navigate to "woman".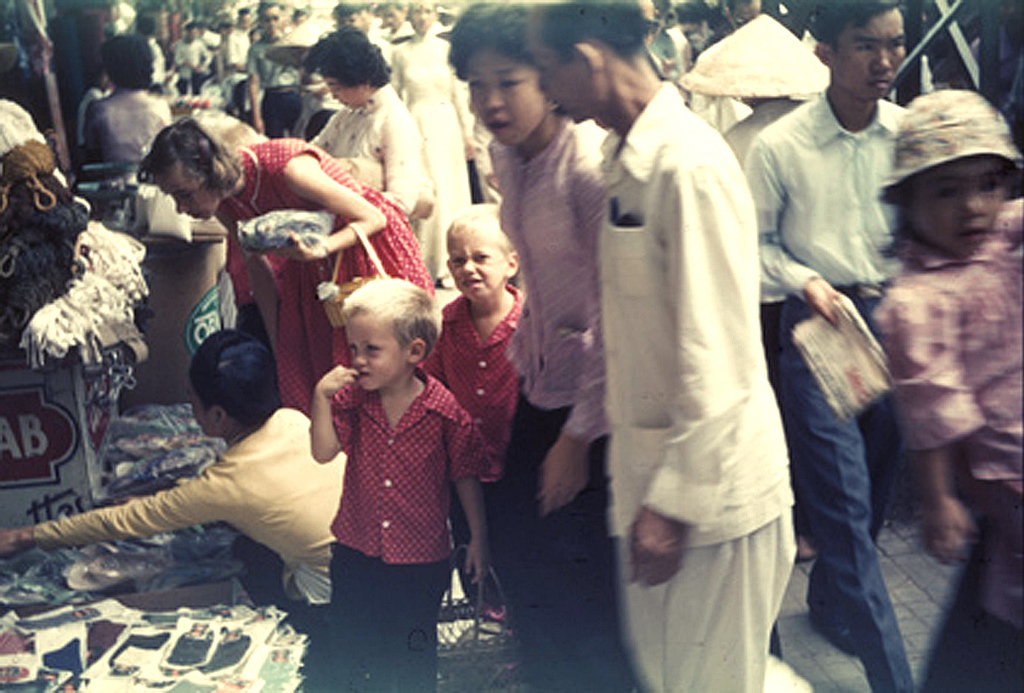
Navigation target: left=138, top=117, right=441, bottom=415.
